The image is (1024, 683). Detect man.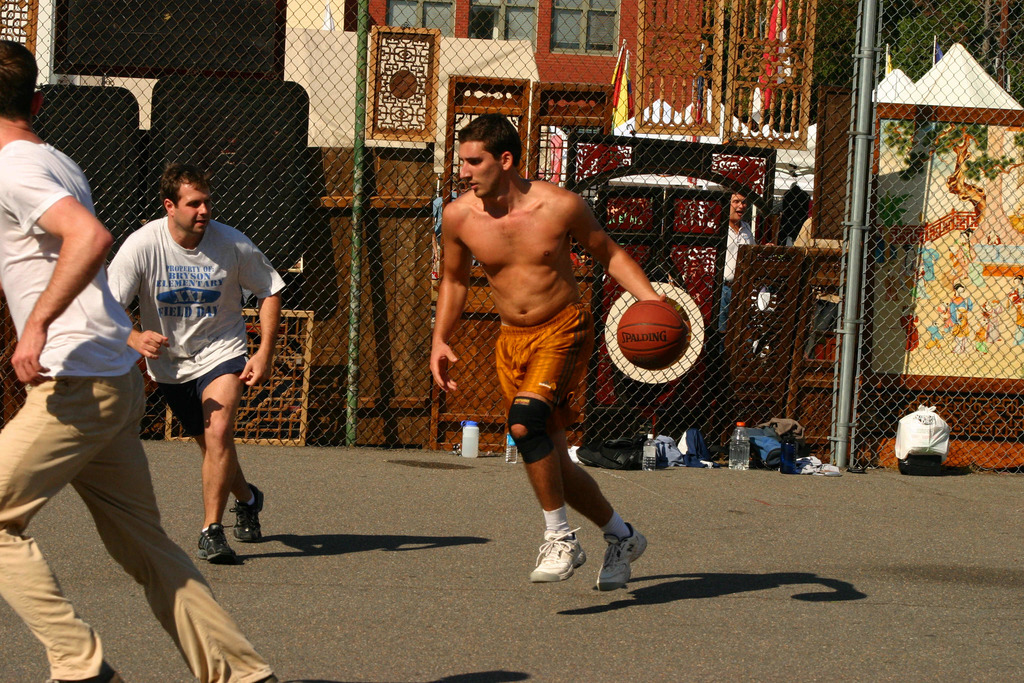
Detection: [x1=417, y1=129, x2=660, y2=551].
